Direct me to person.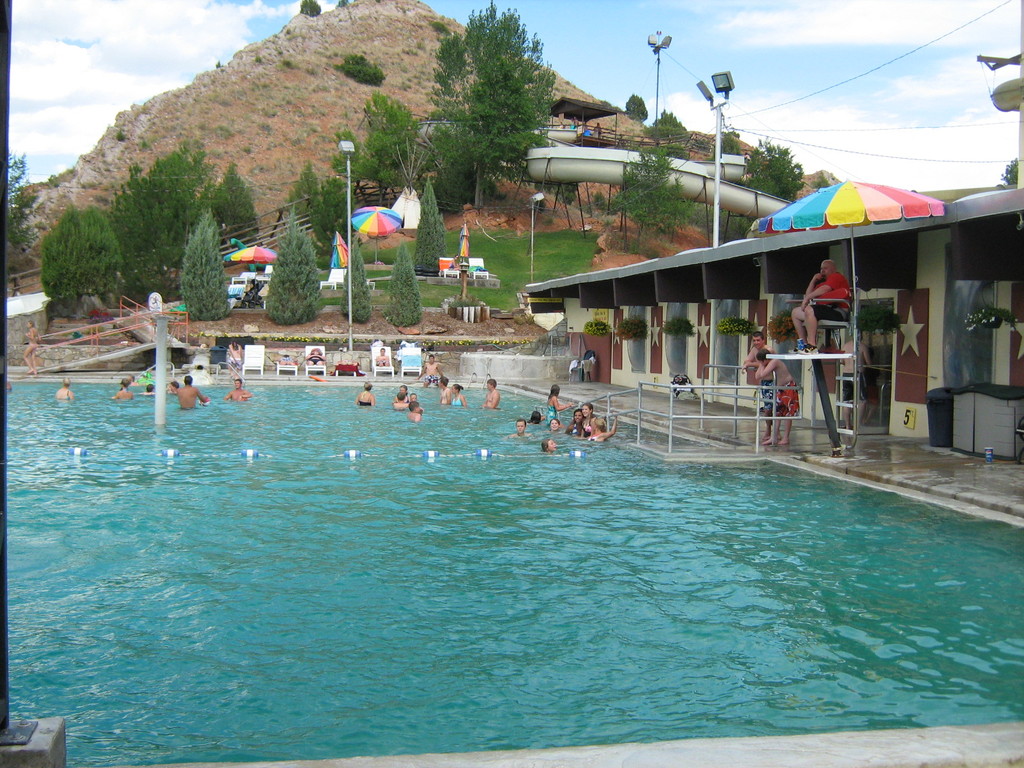
Direction: bbox(746, 333, 771, 442).
